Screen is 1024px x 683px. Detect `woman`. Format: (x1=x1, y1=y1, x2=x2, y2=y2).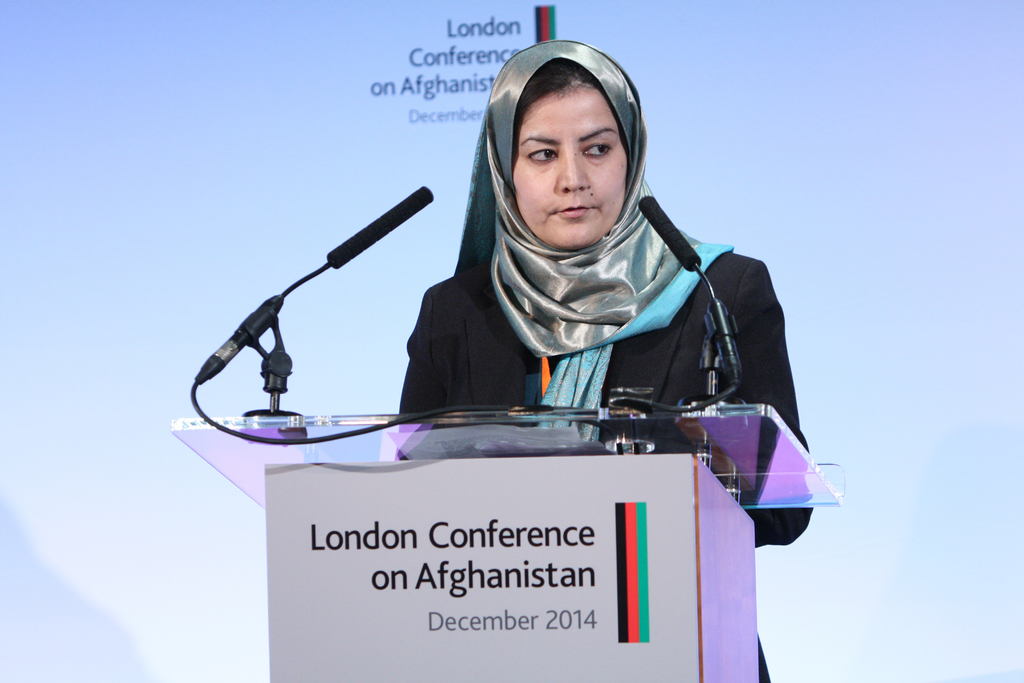
(x1=394, y1=38, x2=814, y2=682).
